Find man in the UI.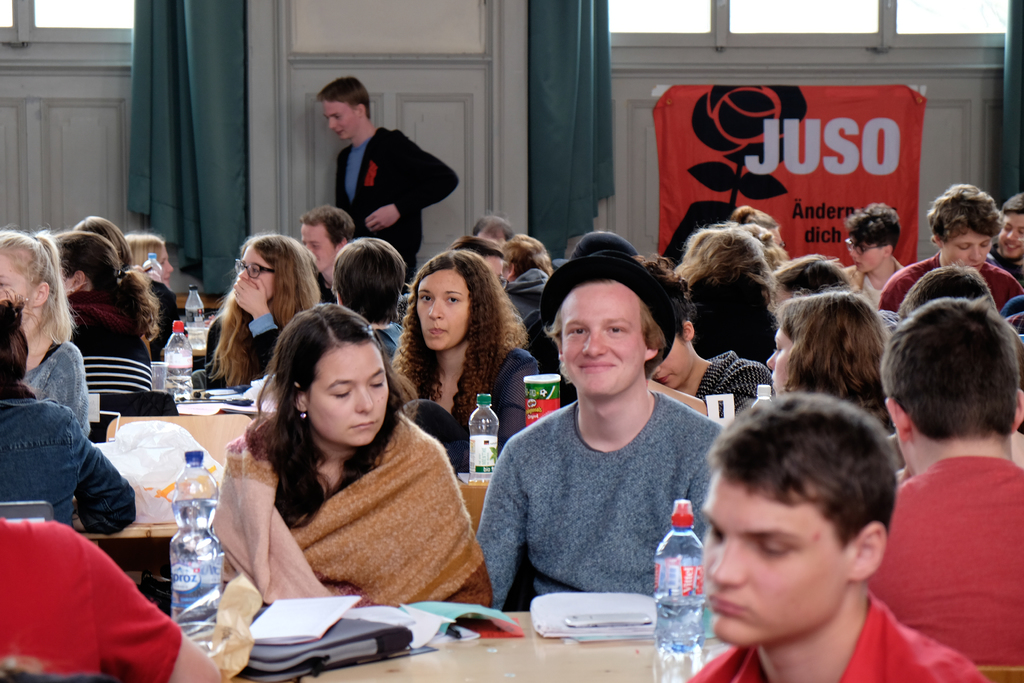
UI element at select_region(868, 179, 1023, 346).
